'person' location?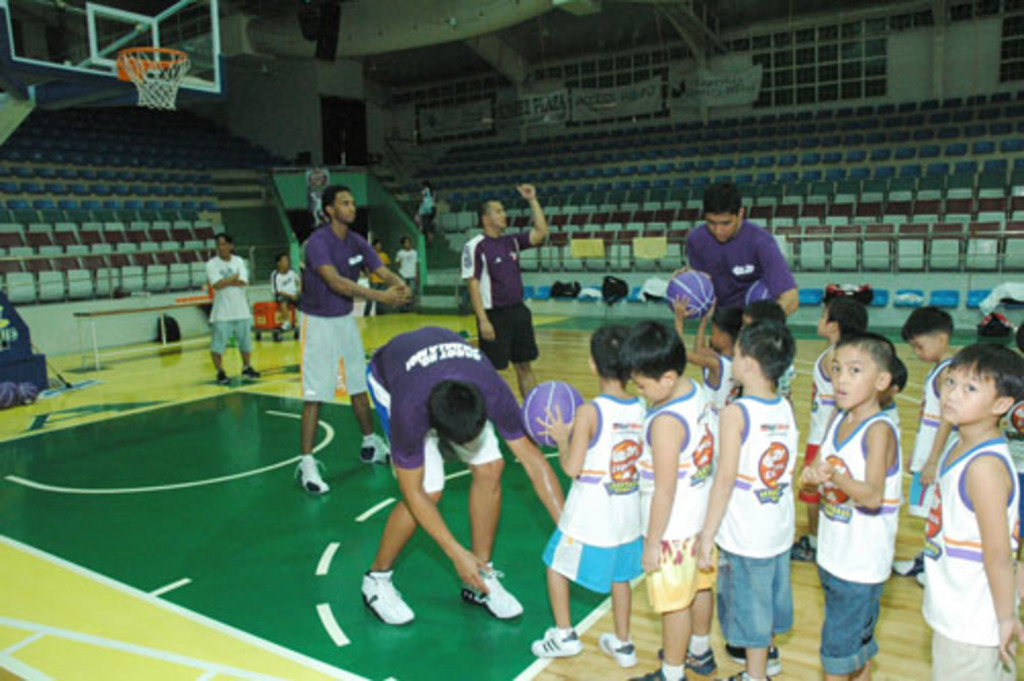
[364,235,397,317]
